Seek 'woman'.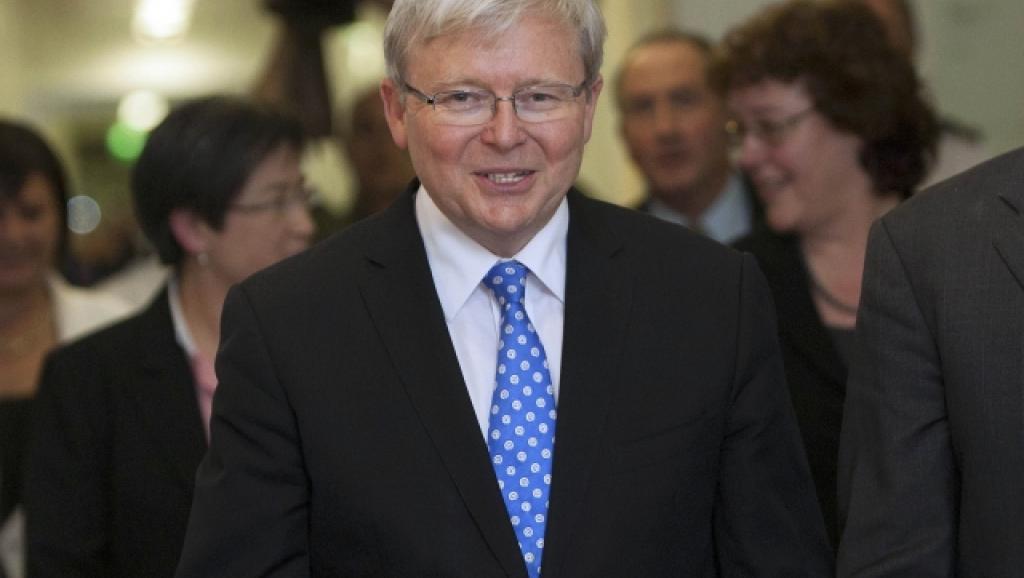
Rect(703, 0, 946, 540).
